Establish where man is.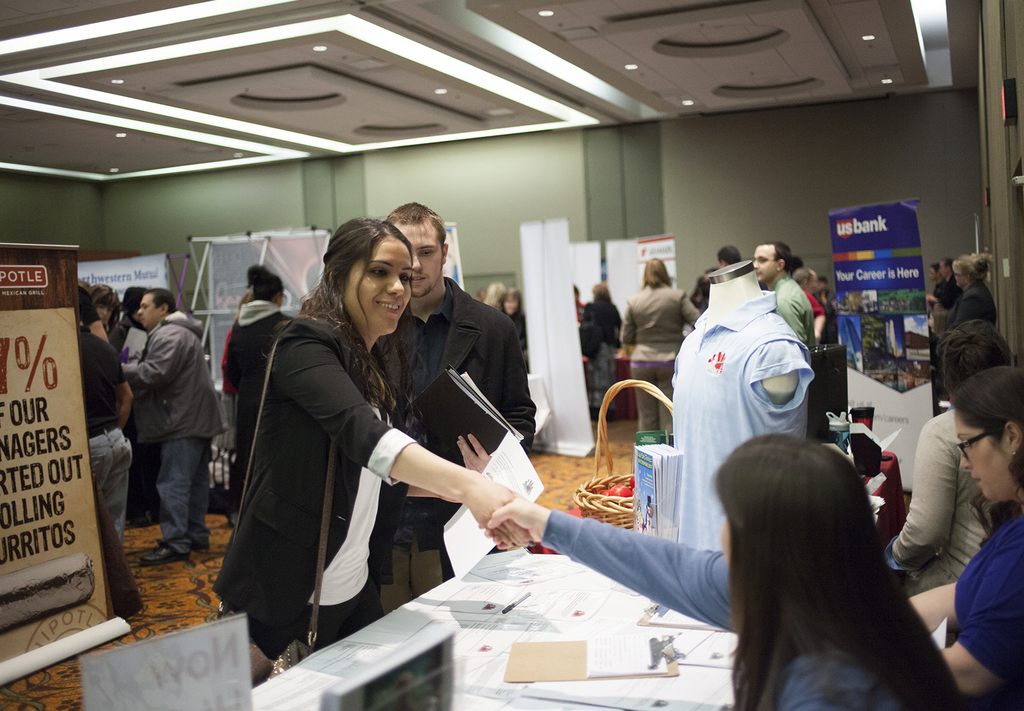
Established at bbox=(931, 256, 964, 306).
